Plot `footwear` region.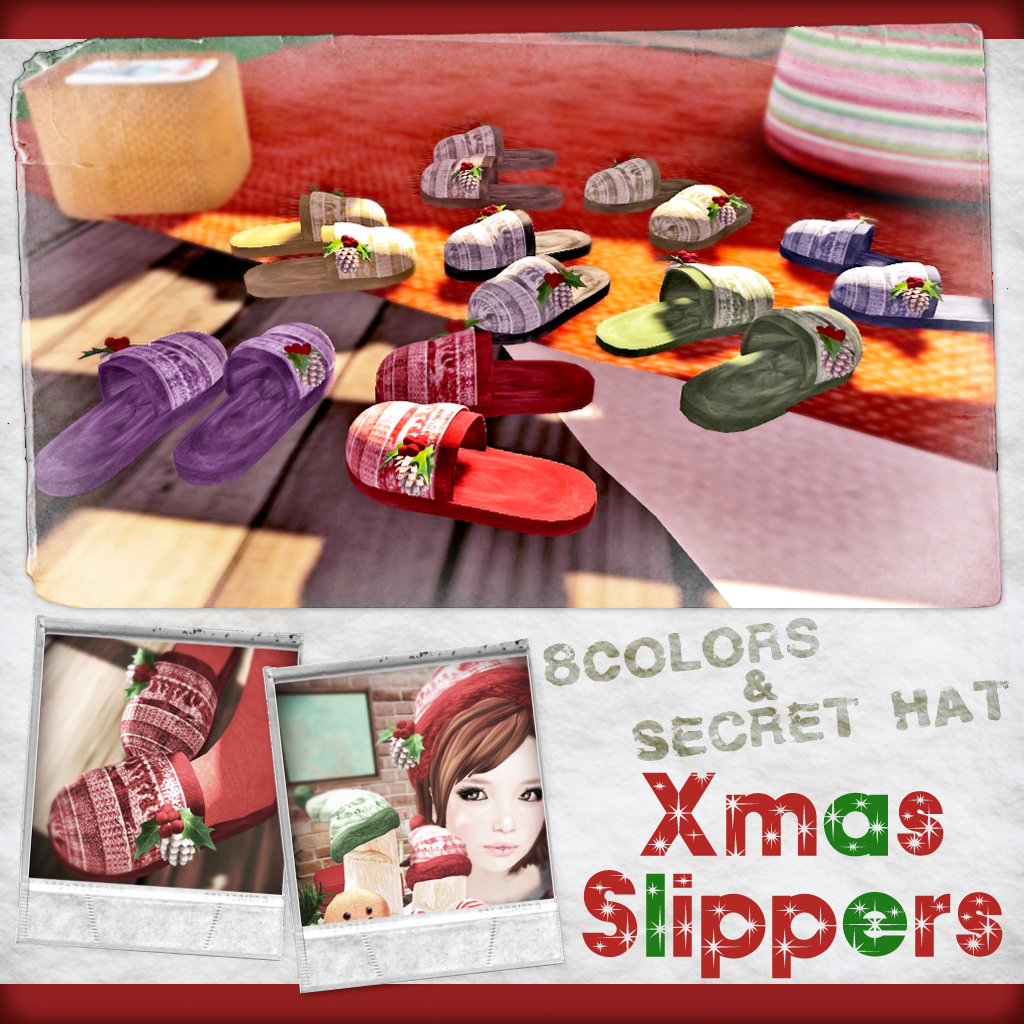
Plotted at <box>468,253,611,345</box>.
